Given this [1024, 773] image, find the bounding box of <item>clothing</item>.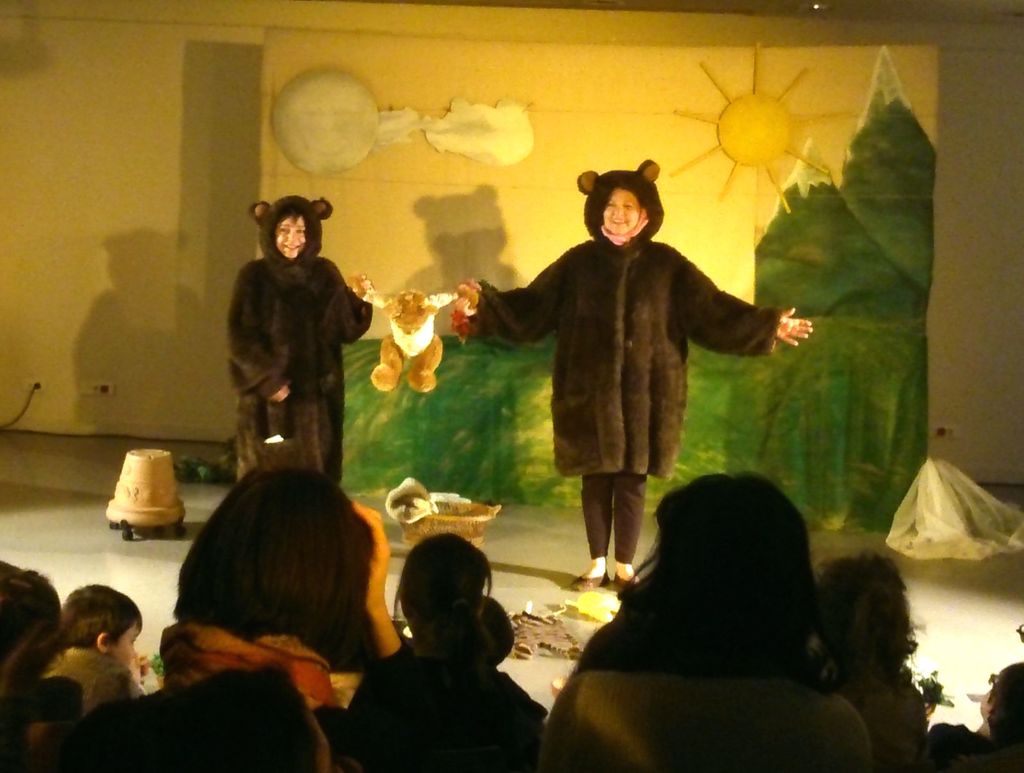
(x1=225, y1=189, x2=381, y2=496).
